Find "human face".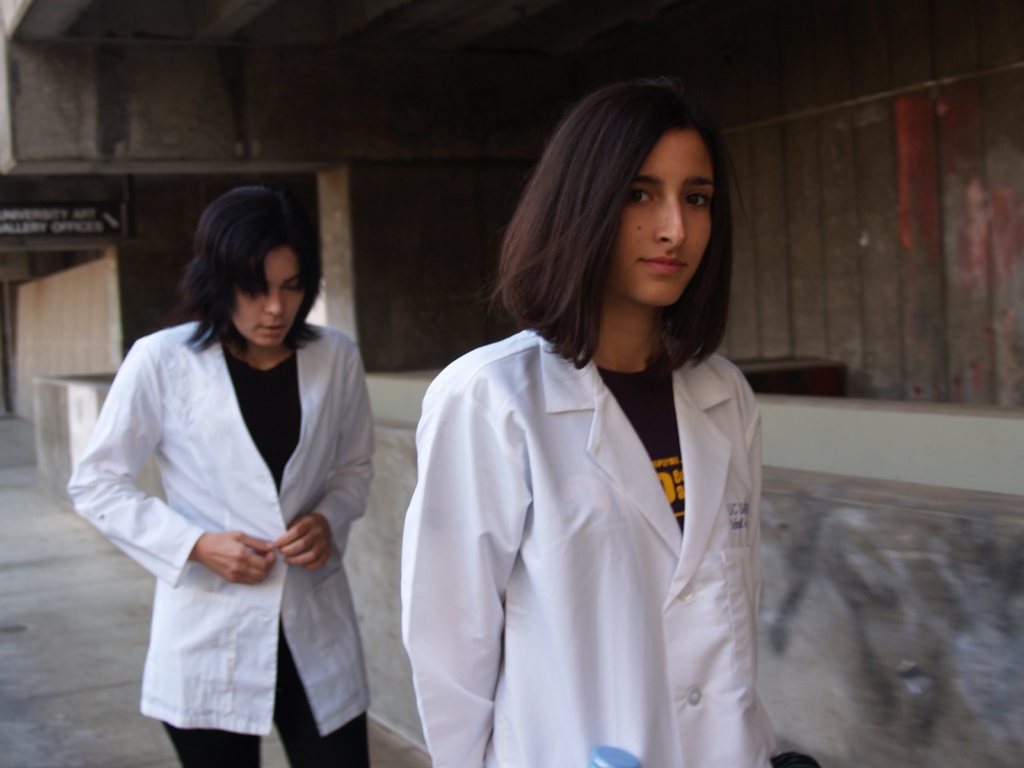
[609, 131, 712, 309].
